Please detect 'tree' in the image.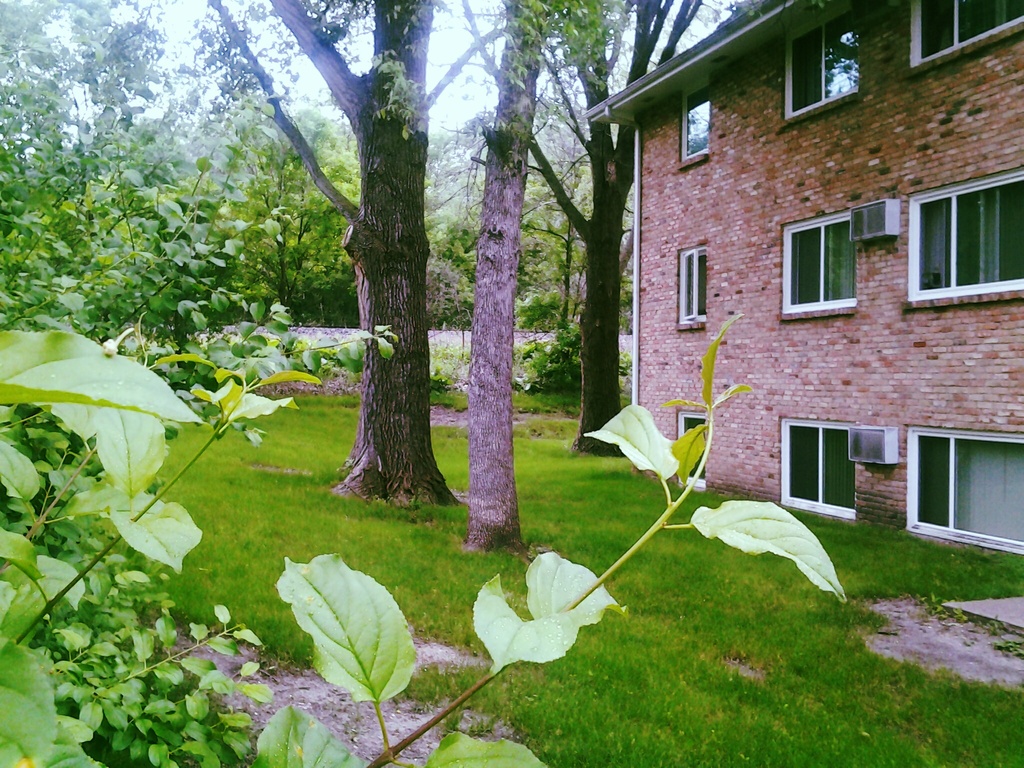
l=0, t=0, r=204, b=244.
